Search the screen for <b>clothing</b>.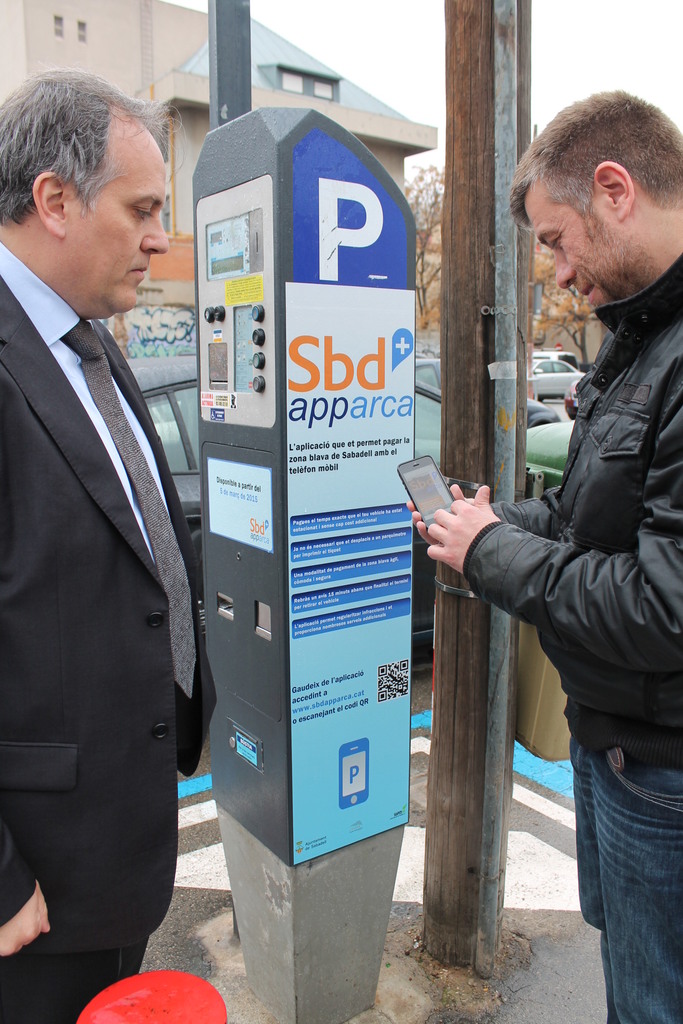
Found at (left=460, top=147, right=674, bottom=995).
